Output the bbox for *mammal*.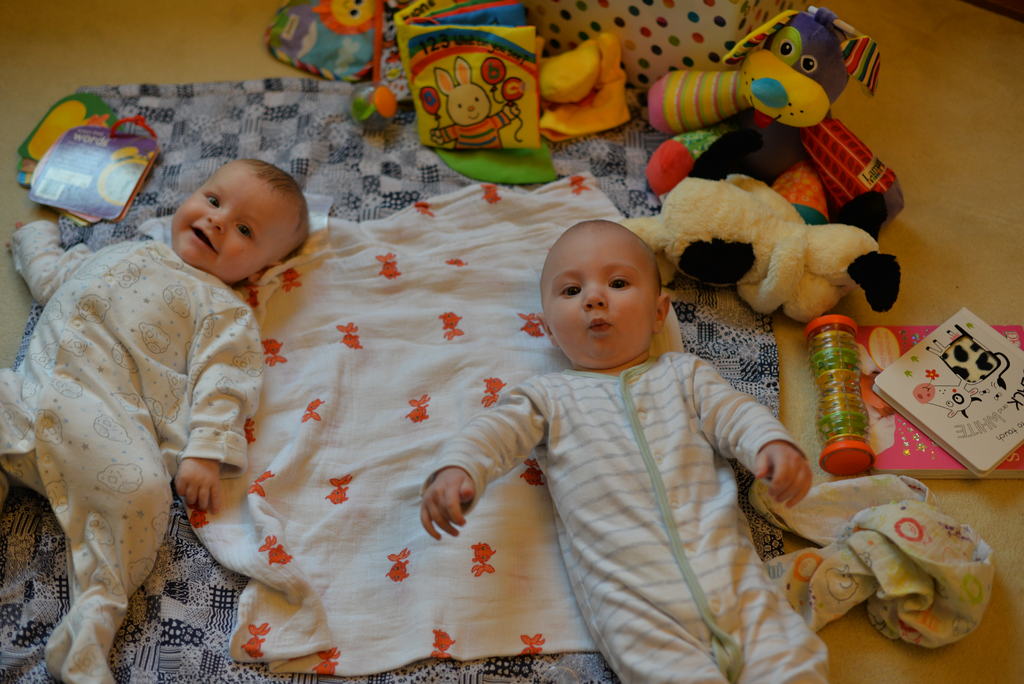
x1=415, y1=218, x2=833, y2=683.
